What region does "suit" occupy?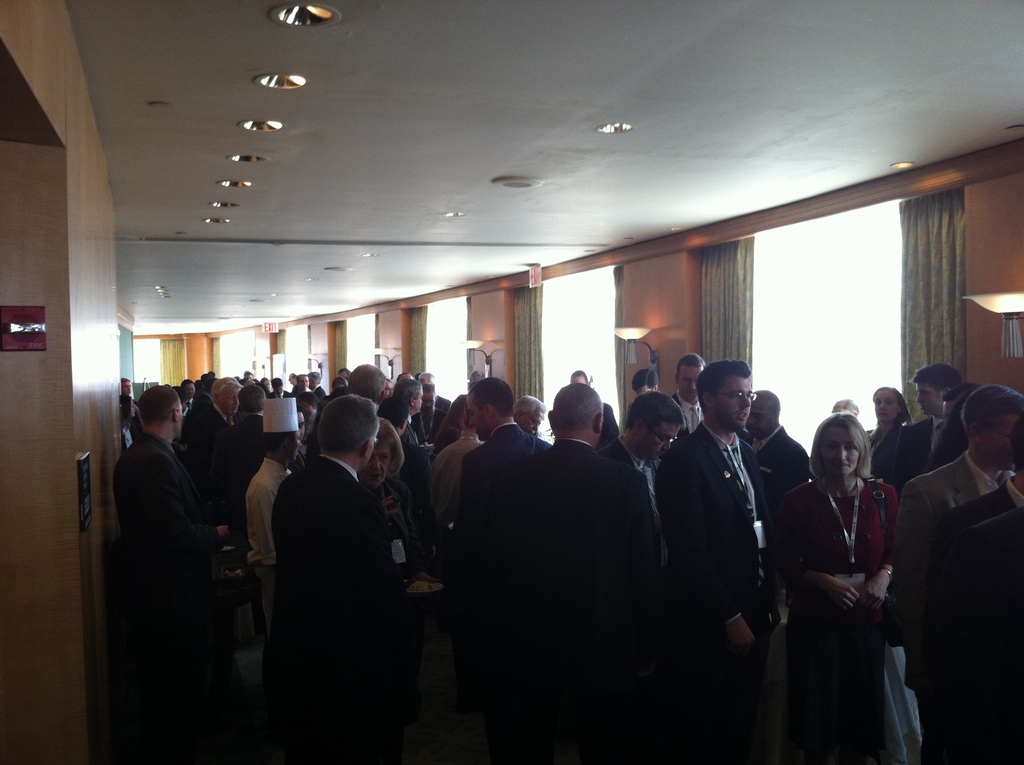
<bbox>438, 430, 479, 517</bbox>.
